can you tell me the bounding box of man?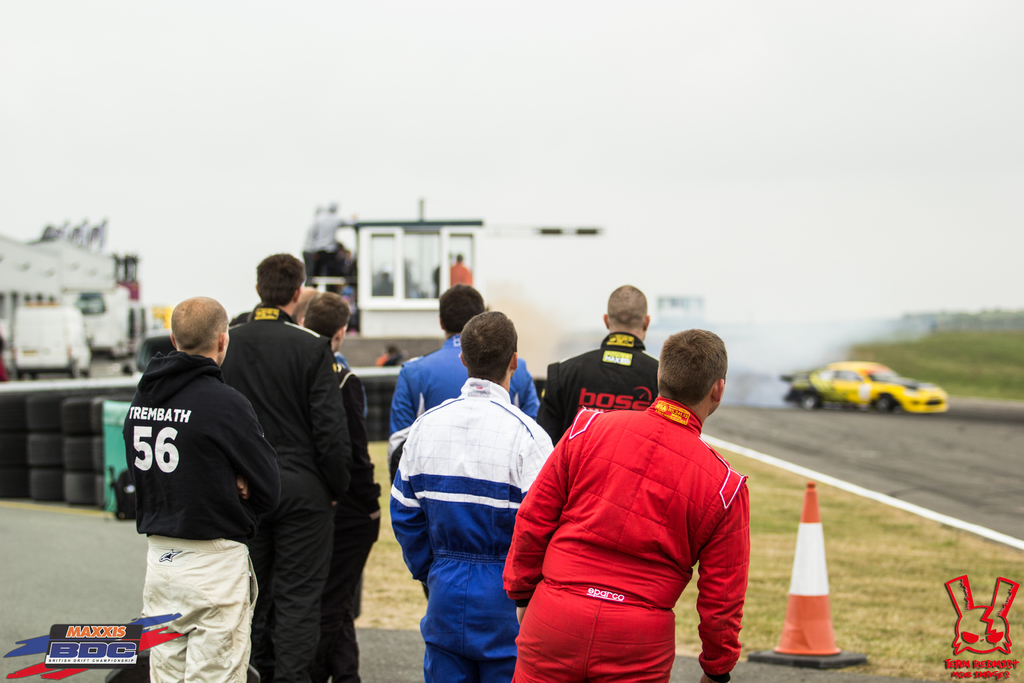
rect(447, 247, 477, 289).
